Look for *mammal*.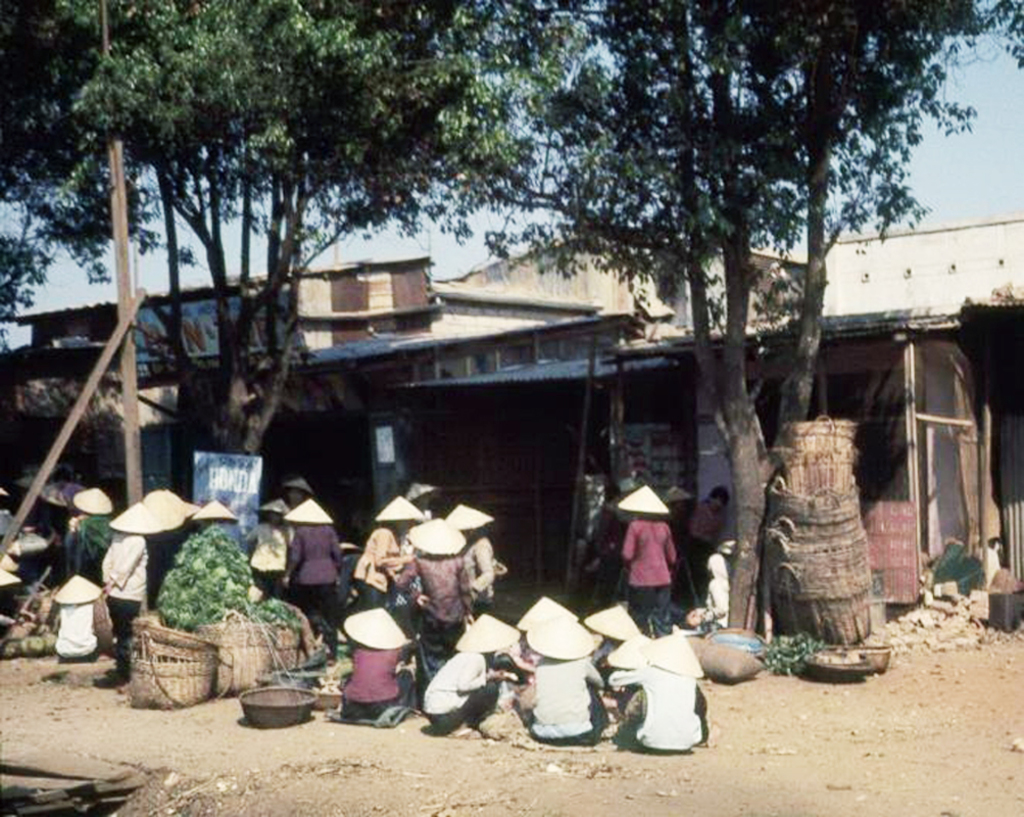
Found: 243,495,298,598.
